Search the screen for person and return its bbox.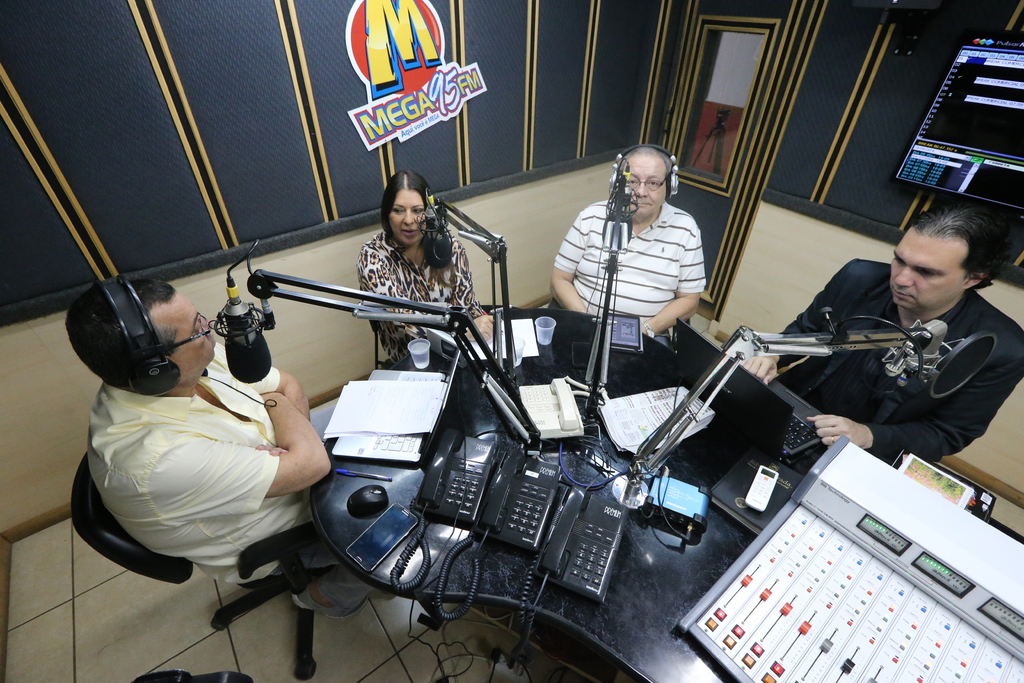
Found: bbox(65, 264, 322, 593).
